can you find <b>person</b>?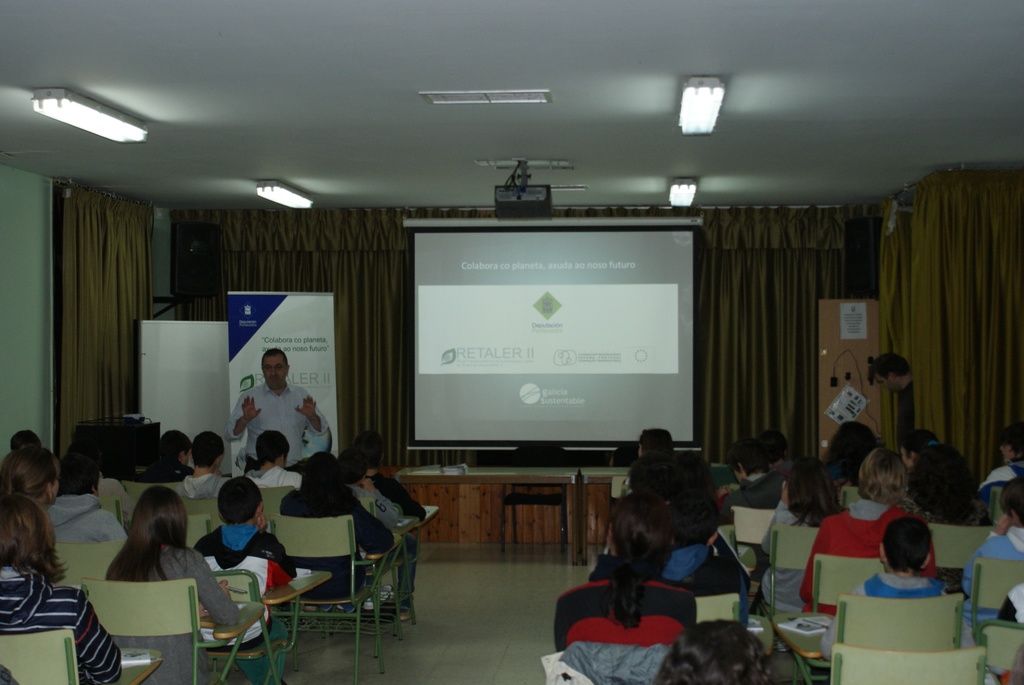
Yes, bounding box: (557,489,705,682).
